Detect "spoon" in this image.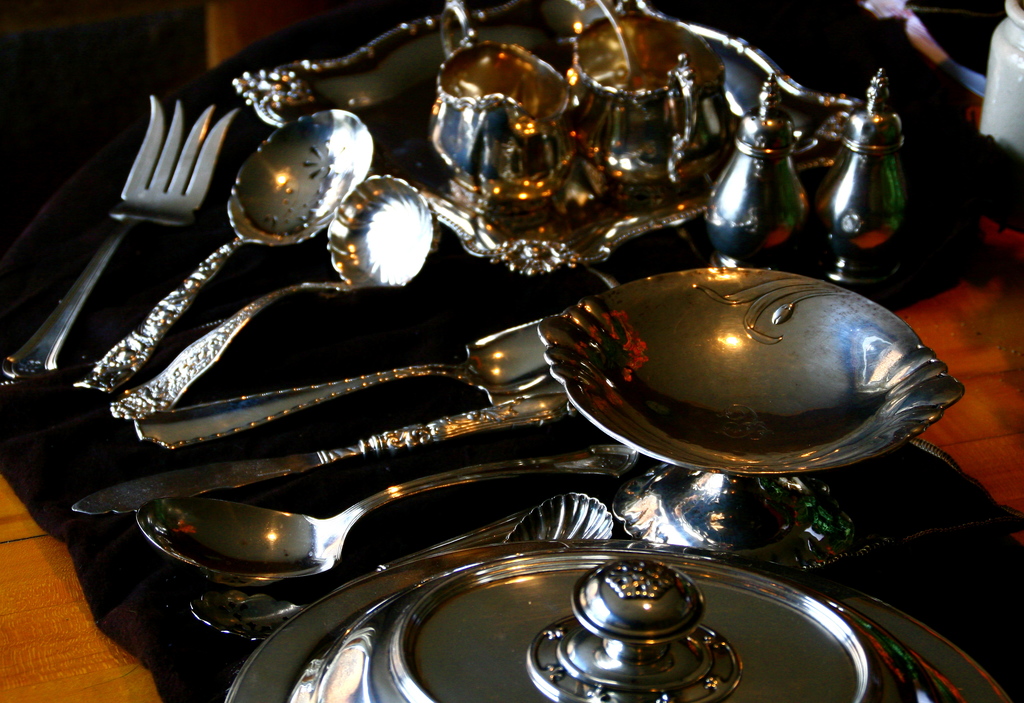
Detection: rect(136, 443, 635, 588).
